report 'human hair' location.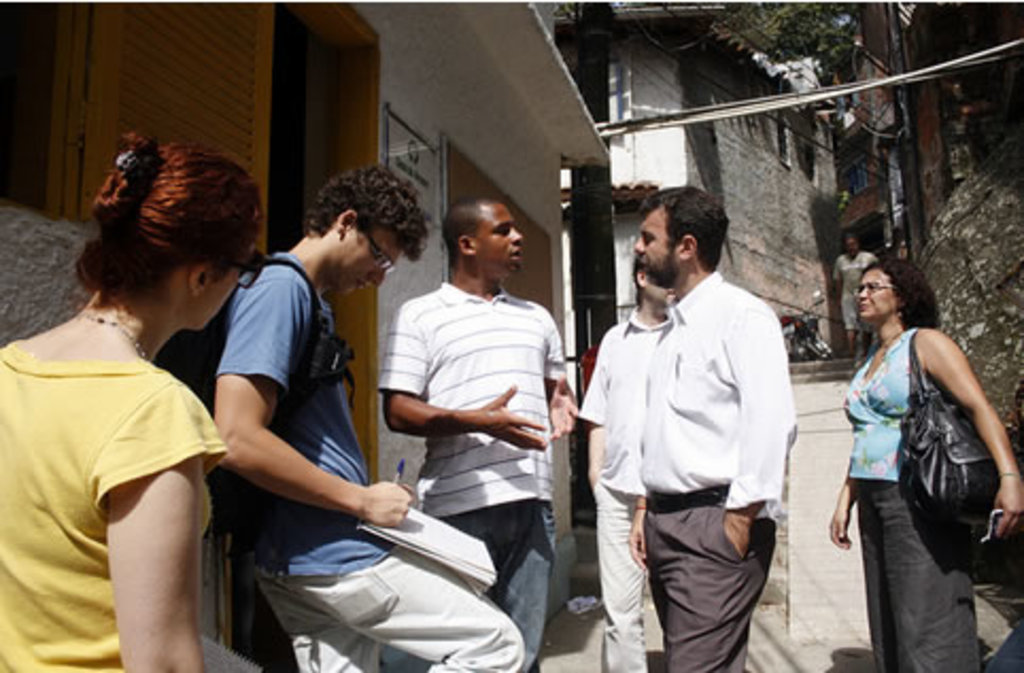
Report: locate(865, 255, 943, 335).
